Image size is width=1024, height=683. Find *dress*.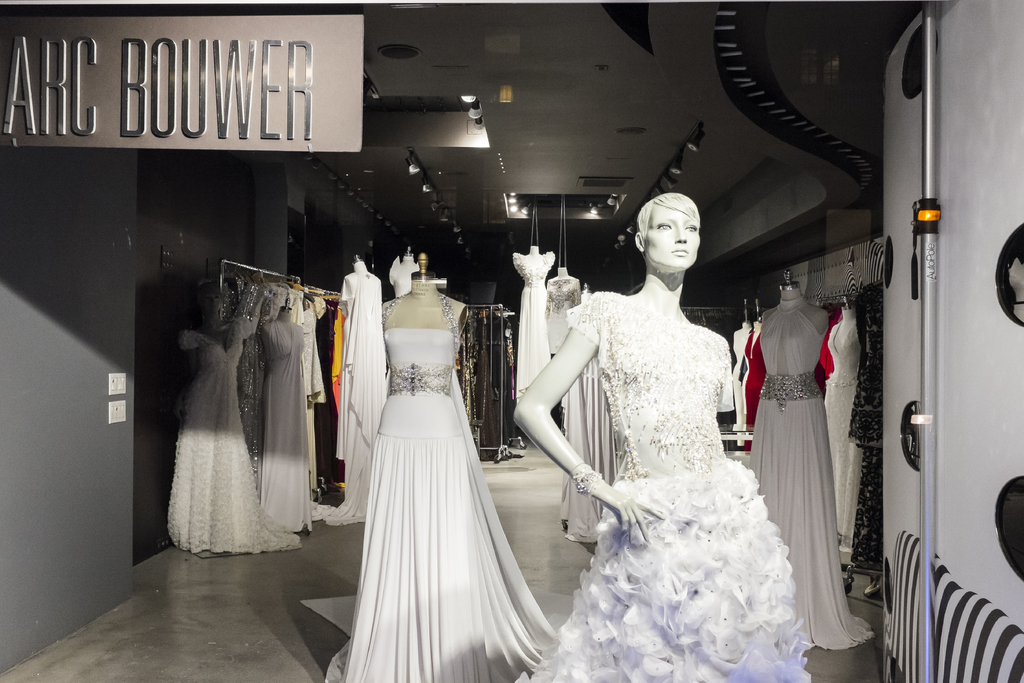
crop(547, 276, 580, 349).
